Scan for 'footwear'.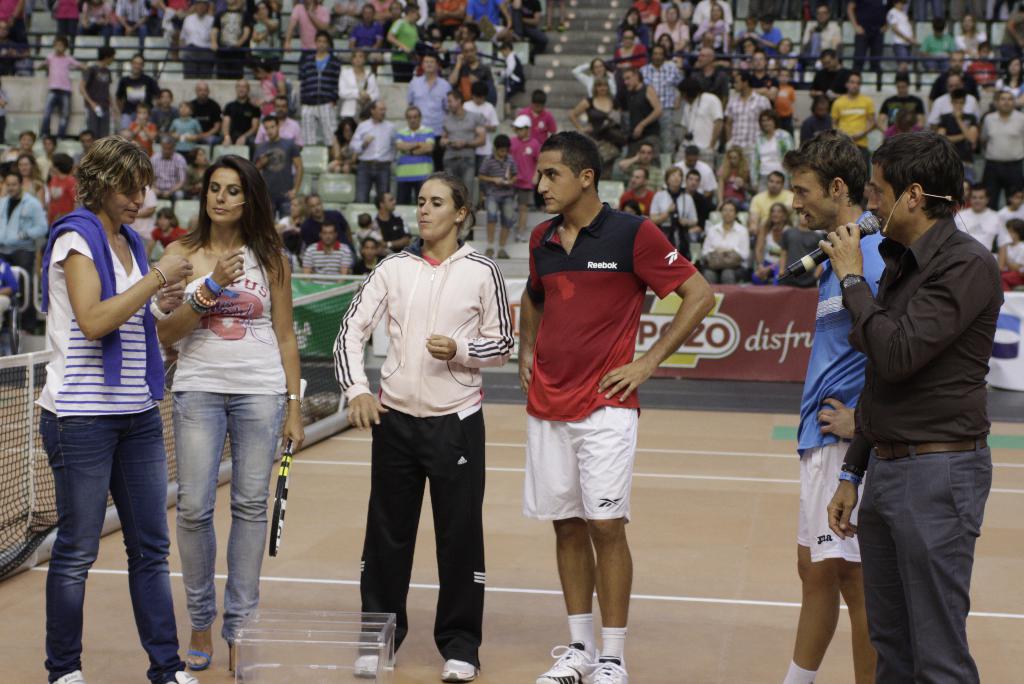
Scan result: bbox(585, 646, 636, 683).
